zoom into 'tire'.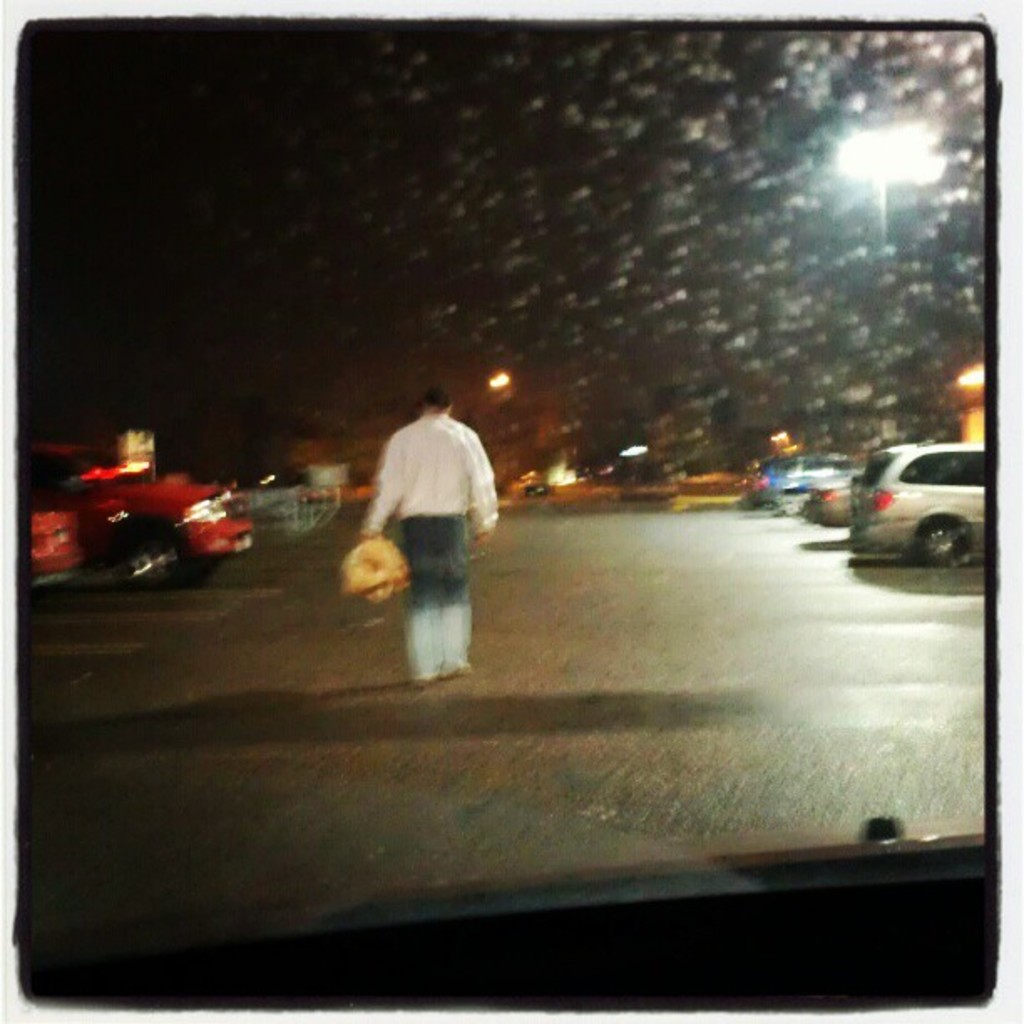
Zoom target: x1=907, y1=509, x2=955, y2=566.
